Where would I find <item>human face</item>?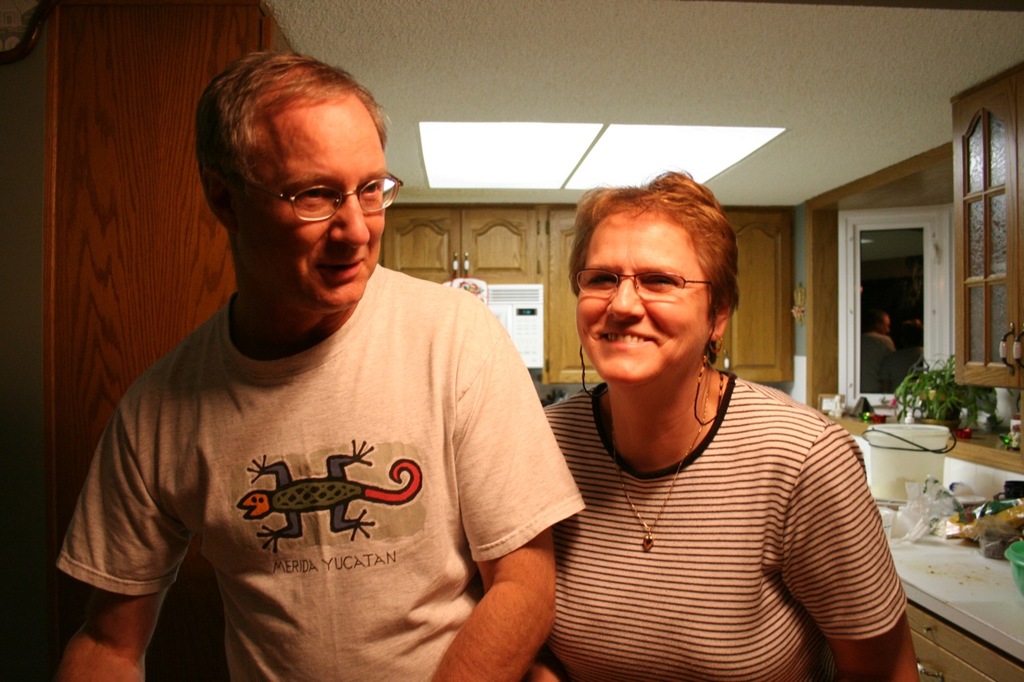
At [x1=566, y1=211, x2=706, y2=388].
